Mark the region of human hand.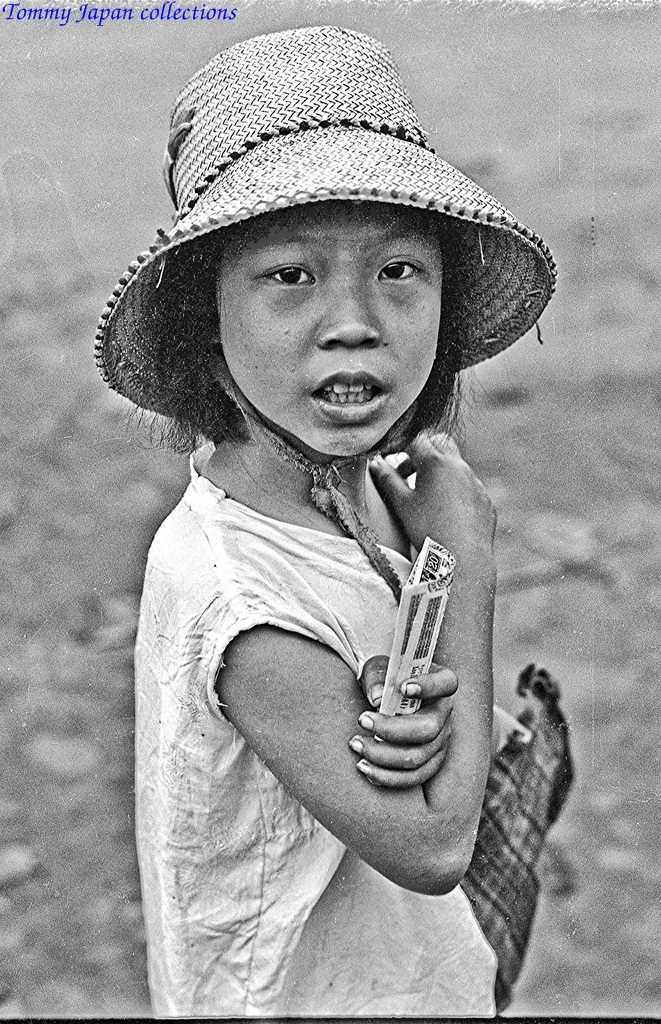
Region: <region>369, 433, 499, 564</region>.
